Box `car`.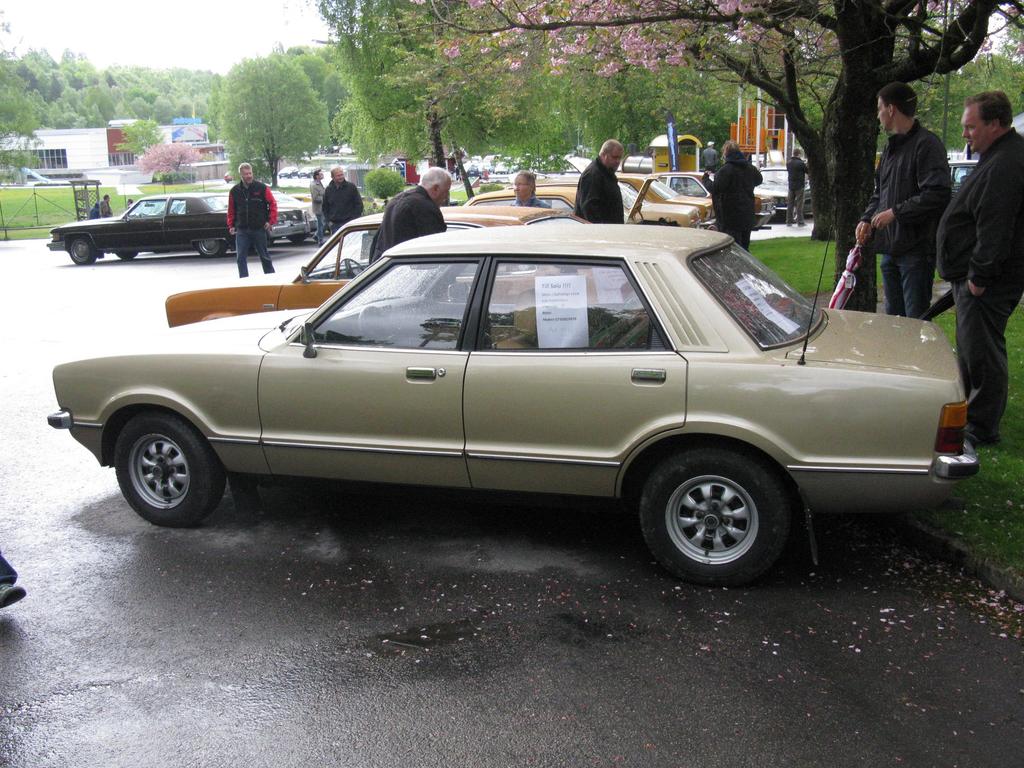
(x1=47, y1=191, x2=229, y2=256).
